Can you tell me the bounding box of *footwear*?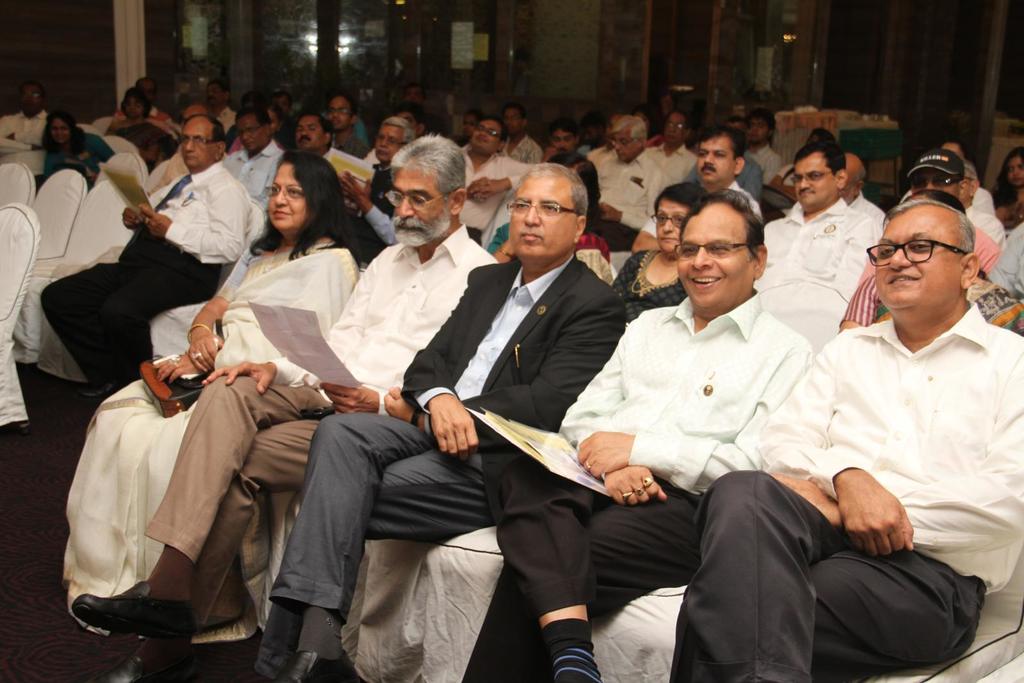
<region>82, 383, 116, 395</region>.
